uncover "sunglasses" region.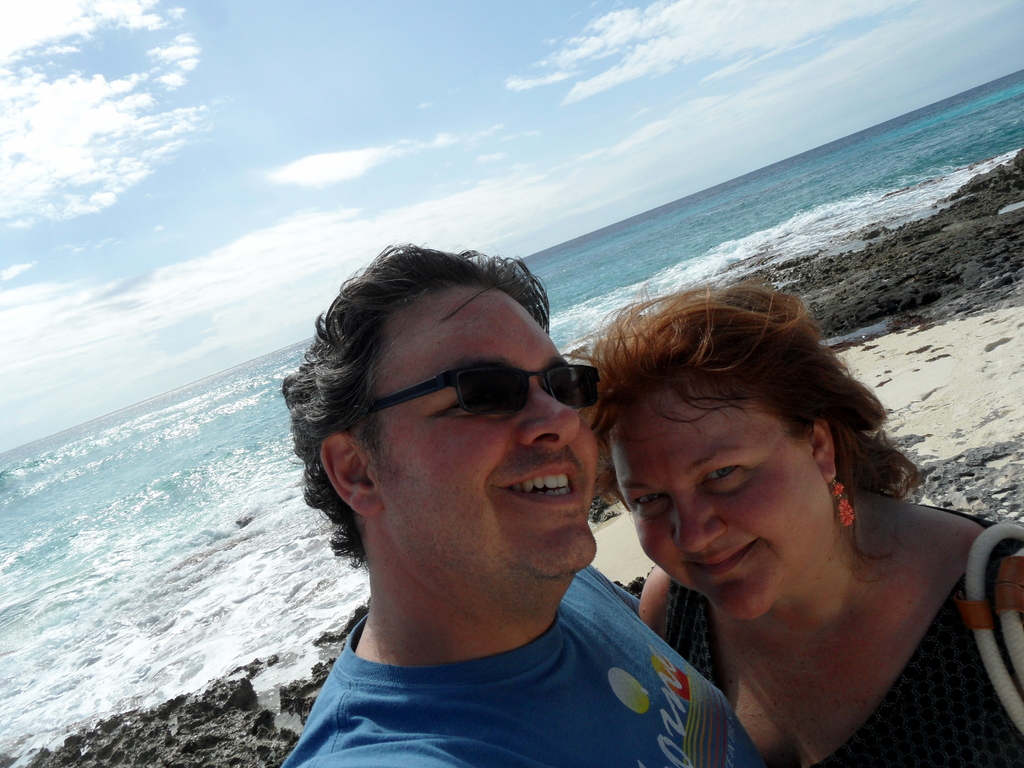
Uncovered: l=369, t=364, r=600, b=416.
